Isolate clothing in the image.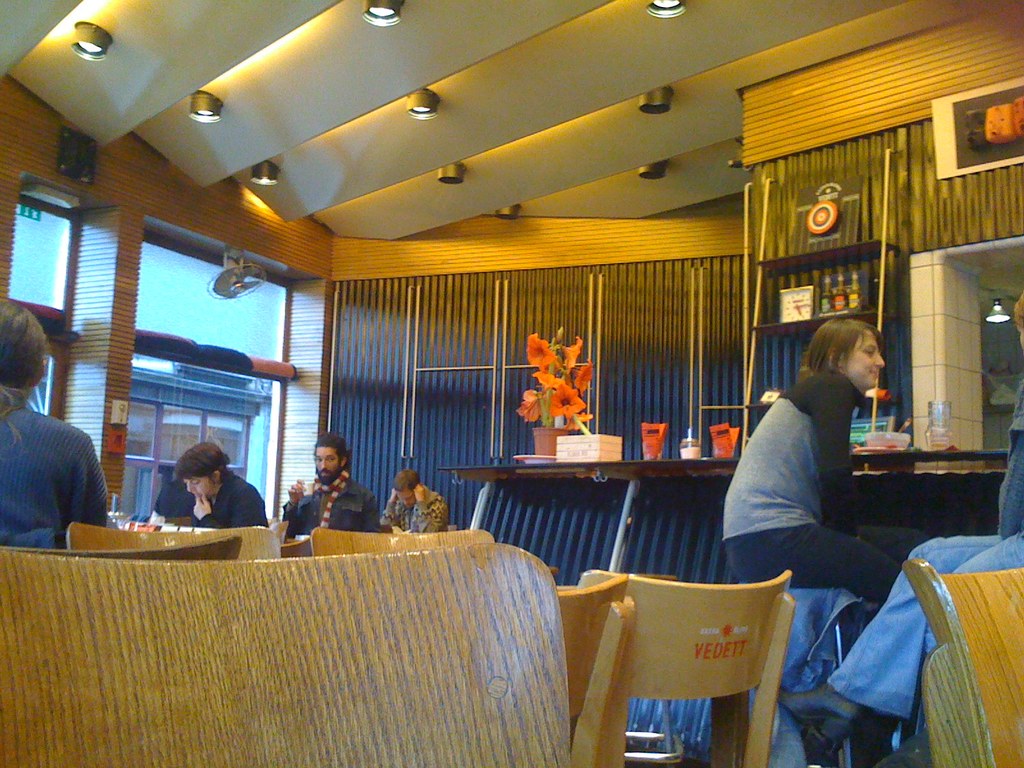
Isolated region: region(0, 400, 131, 555).
